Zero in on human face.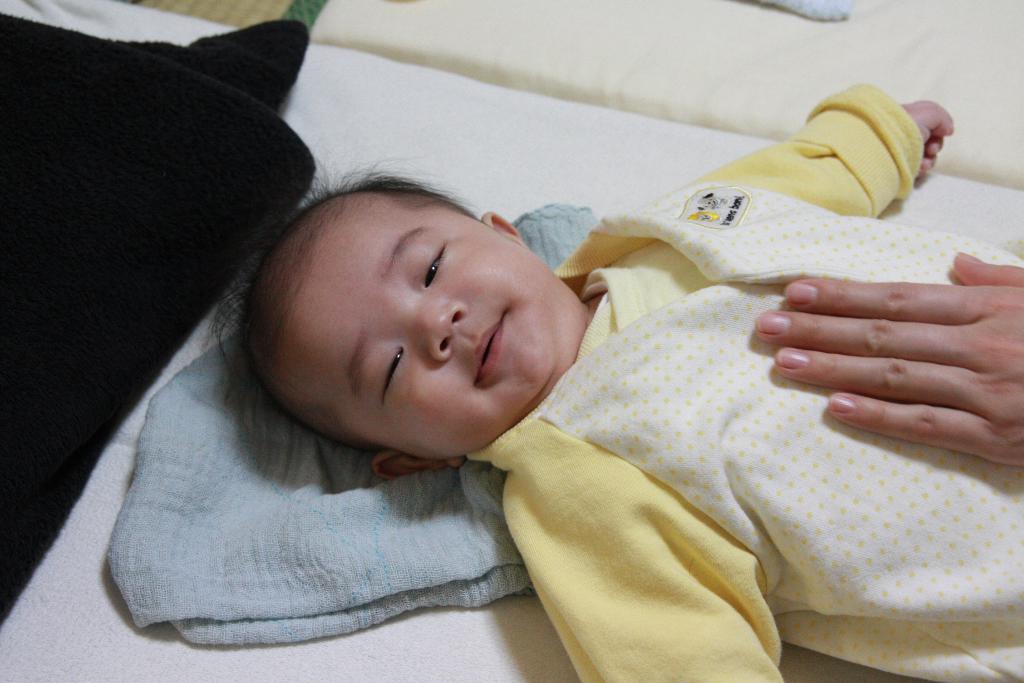
Zeroed in: box(268, 192, 561, 460).
